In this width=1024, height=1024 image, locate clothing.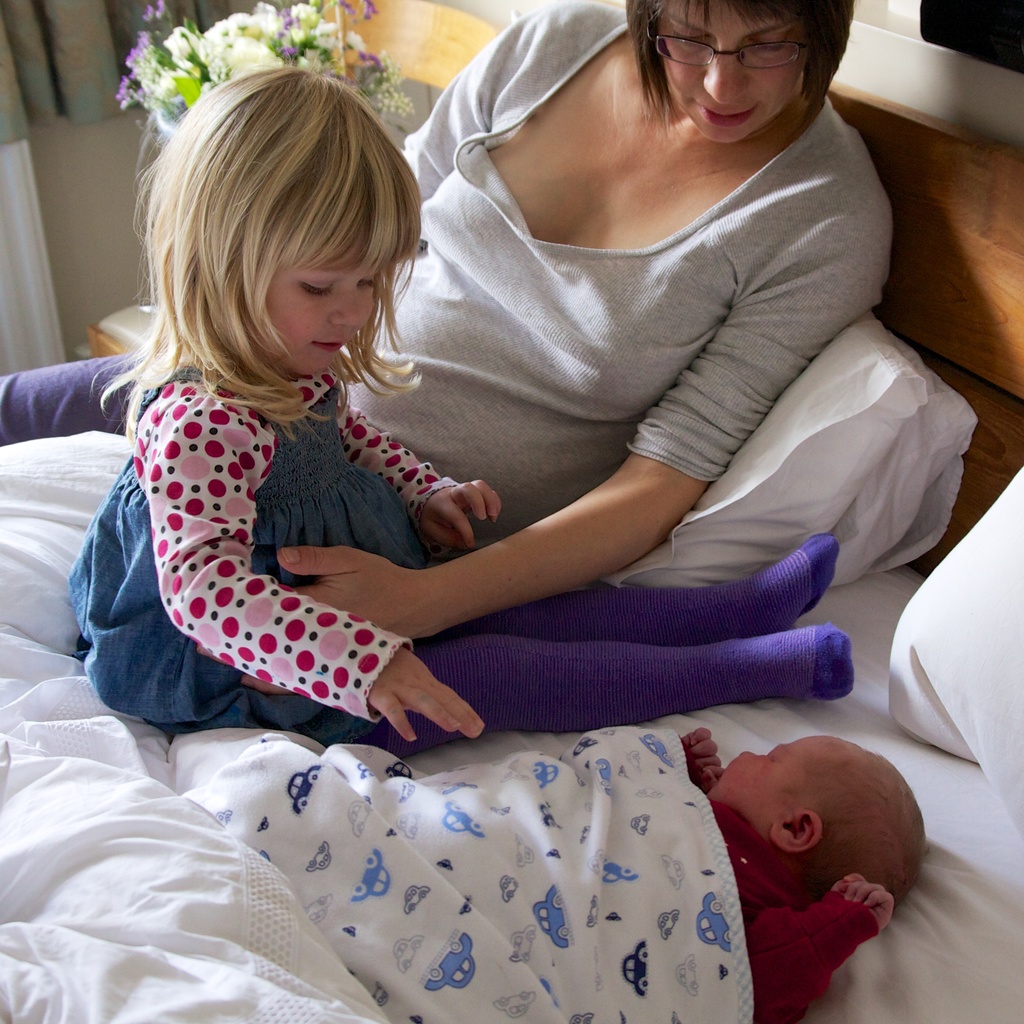
Bounding box: left=100, top=365, right=432, bottom=710.
